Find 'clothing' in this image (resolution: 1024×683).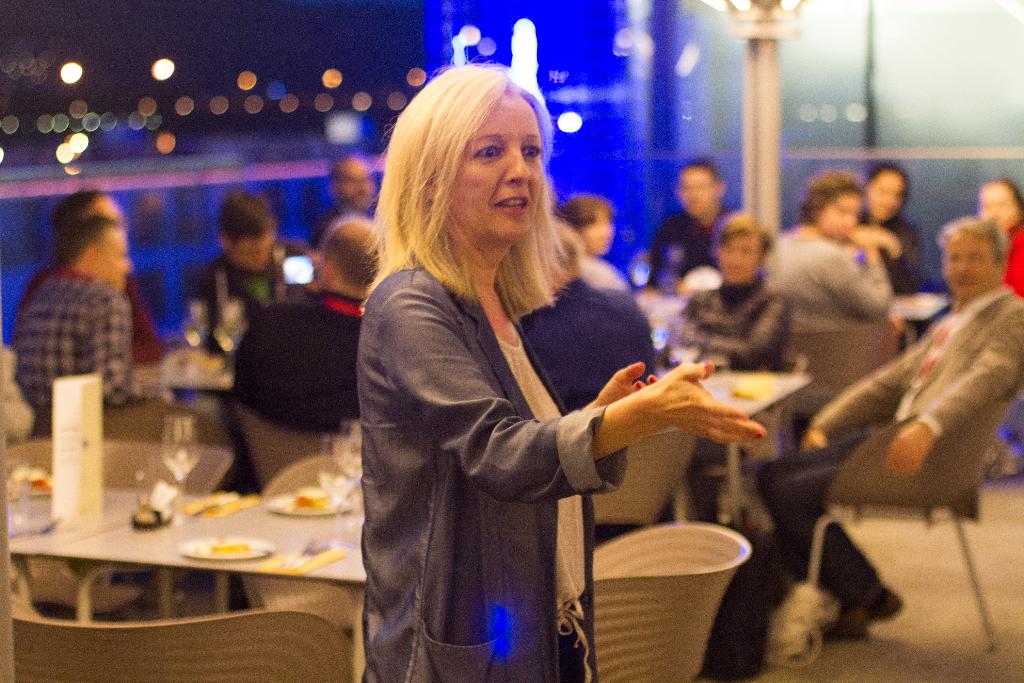
left=771, top=227, right=903, bottom=319.
